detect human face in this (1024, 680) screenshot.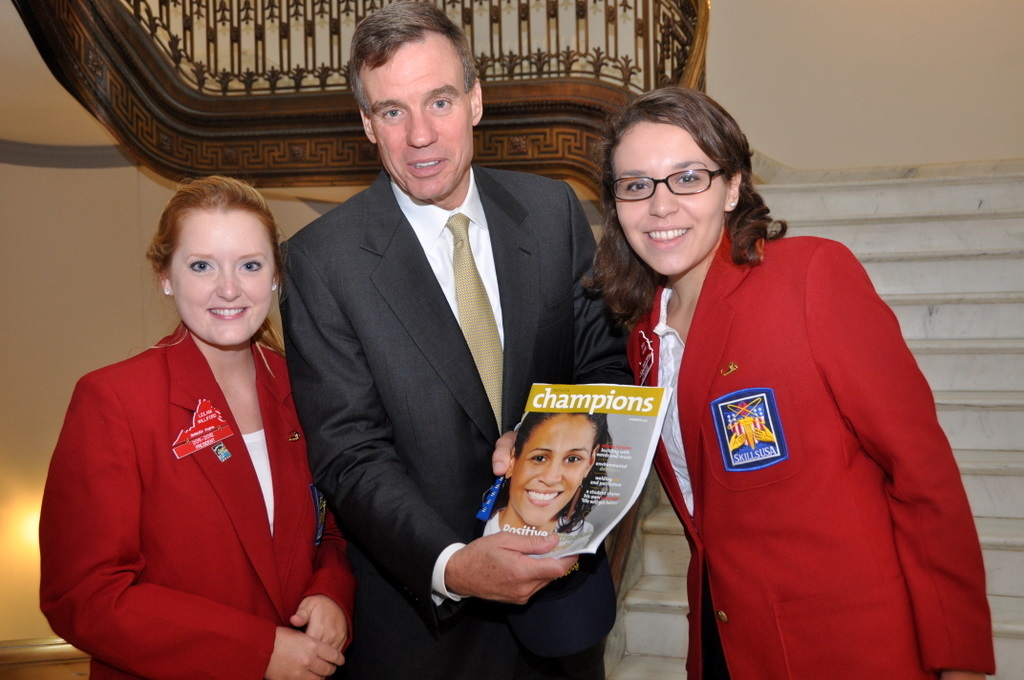
Detection: locate(616, 125, 727, 275).
